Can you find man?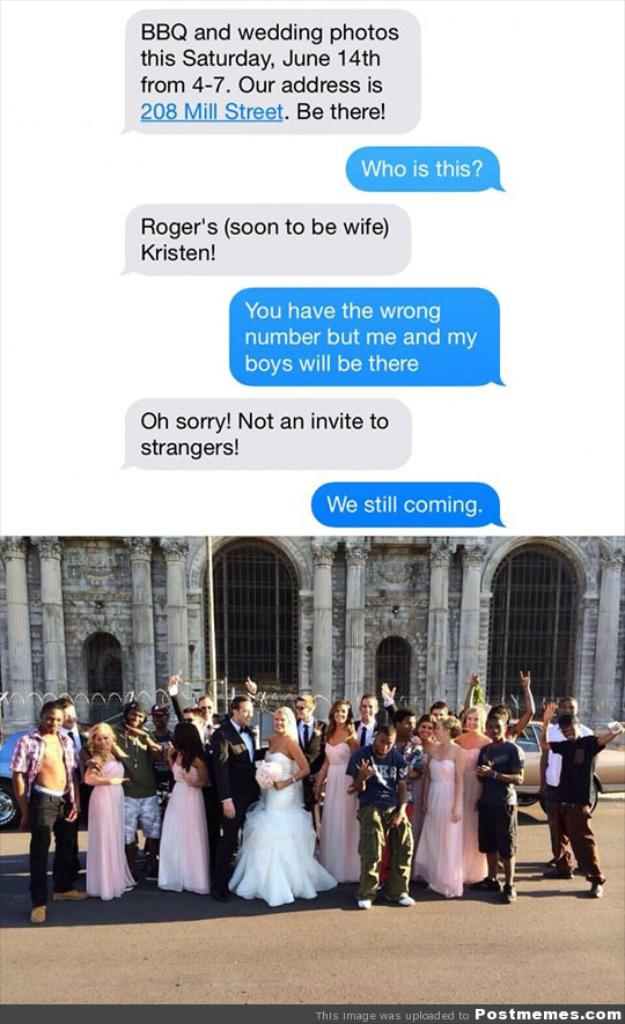
Yes, bounding box: l=7, t=695, r=88, b=924.
